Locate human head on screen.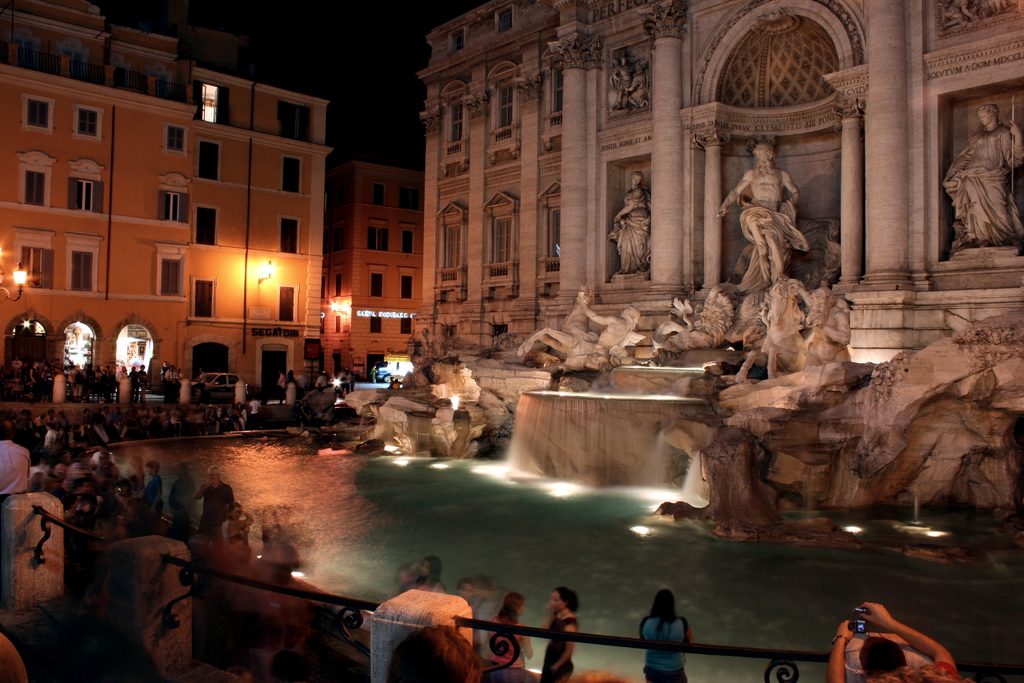
On screen at Rect(497, 591, 526, 620).
